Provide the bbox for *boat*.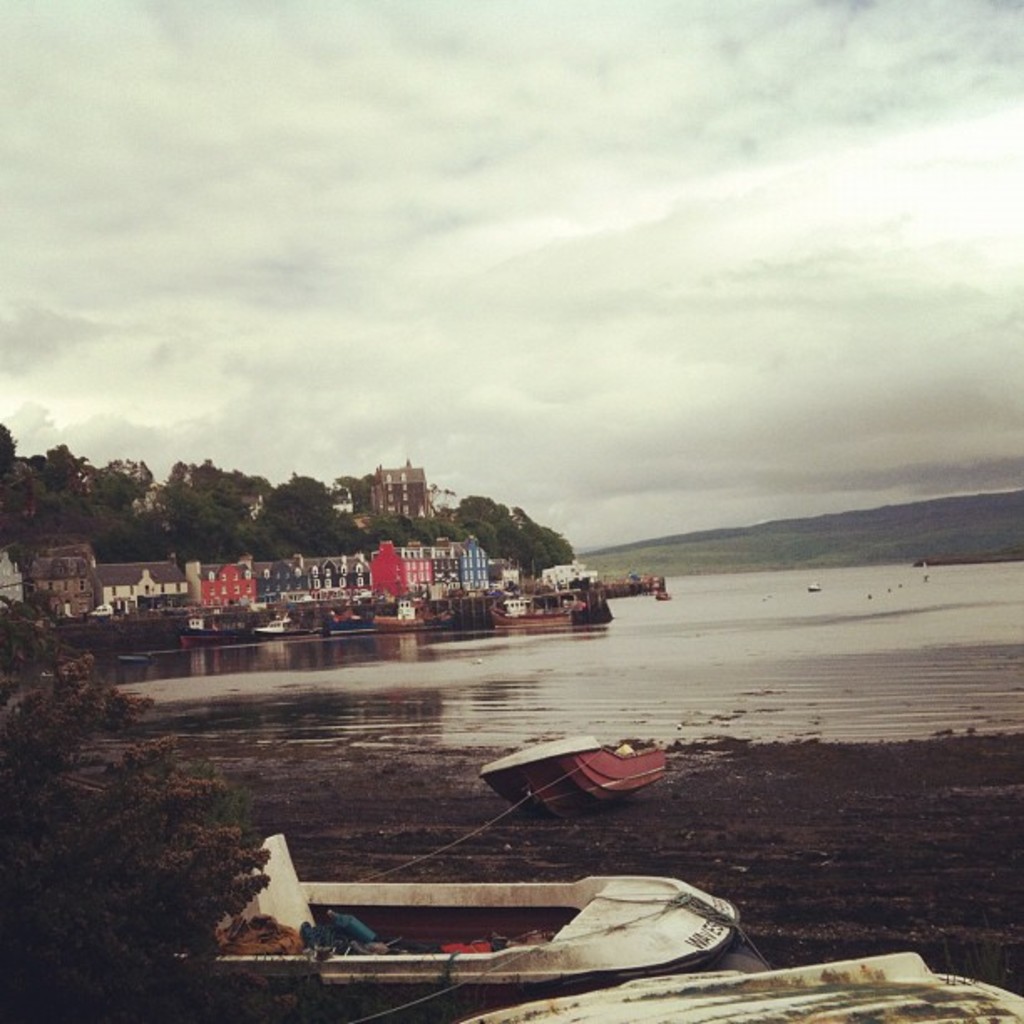
<box>922,561,934,579</box>.
